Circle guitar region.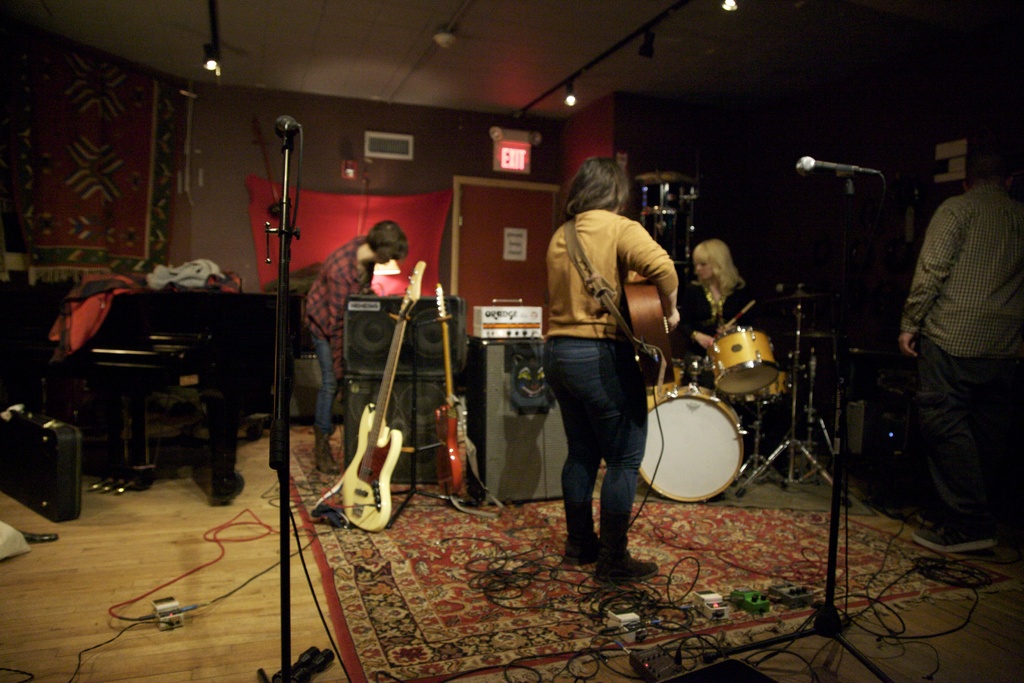
Region: Rect(429, 282, 470, 500).
